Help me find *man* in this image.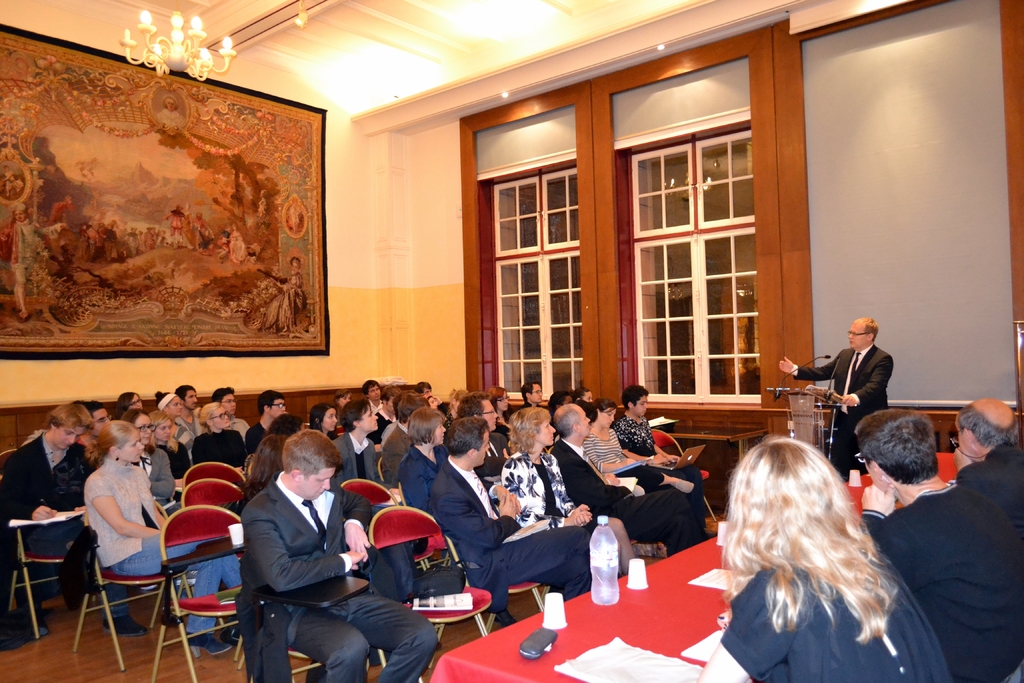
Found it: box(212, 384, 242, 447).
